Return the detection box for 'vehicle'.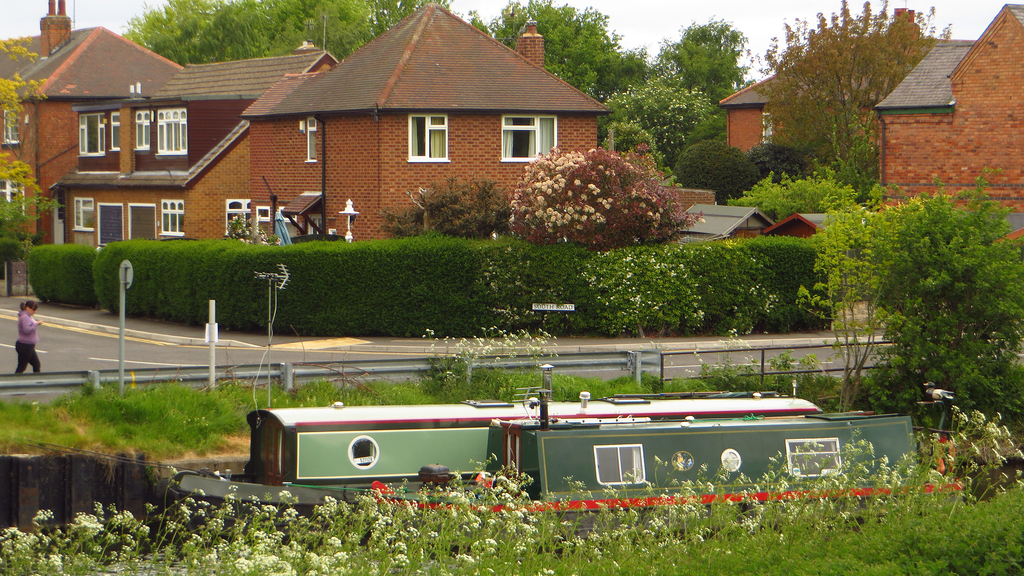
x1=167 y1=362 x2=957 y2=558.
